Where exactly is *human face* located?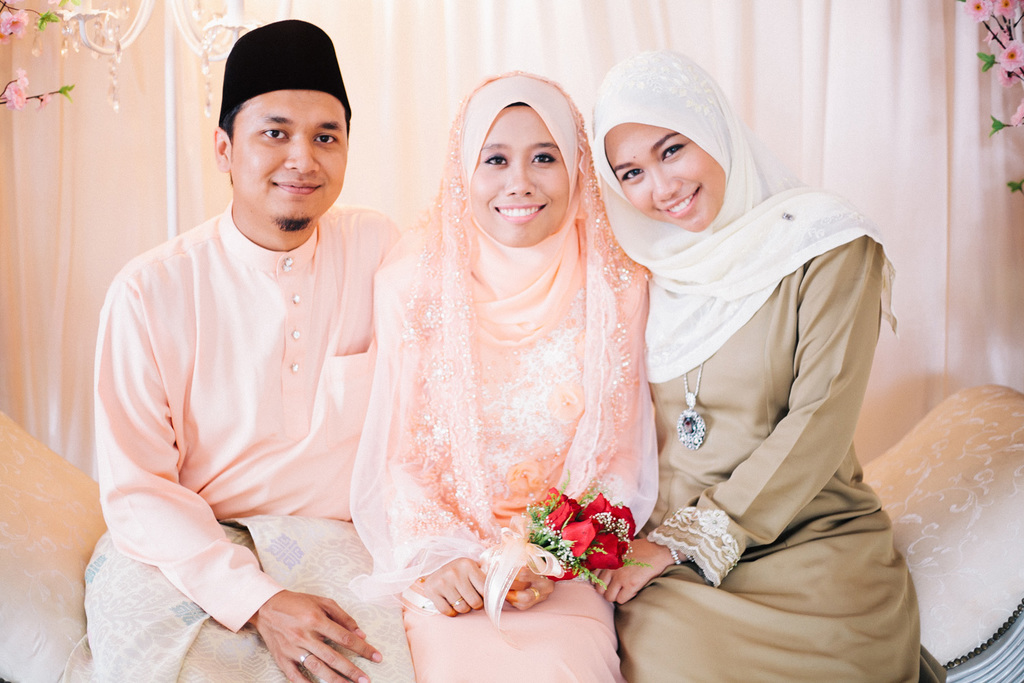
Its bounding box is (x1=233, y1=87, x2=346, y2=222).
